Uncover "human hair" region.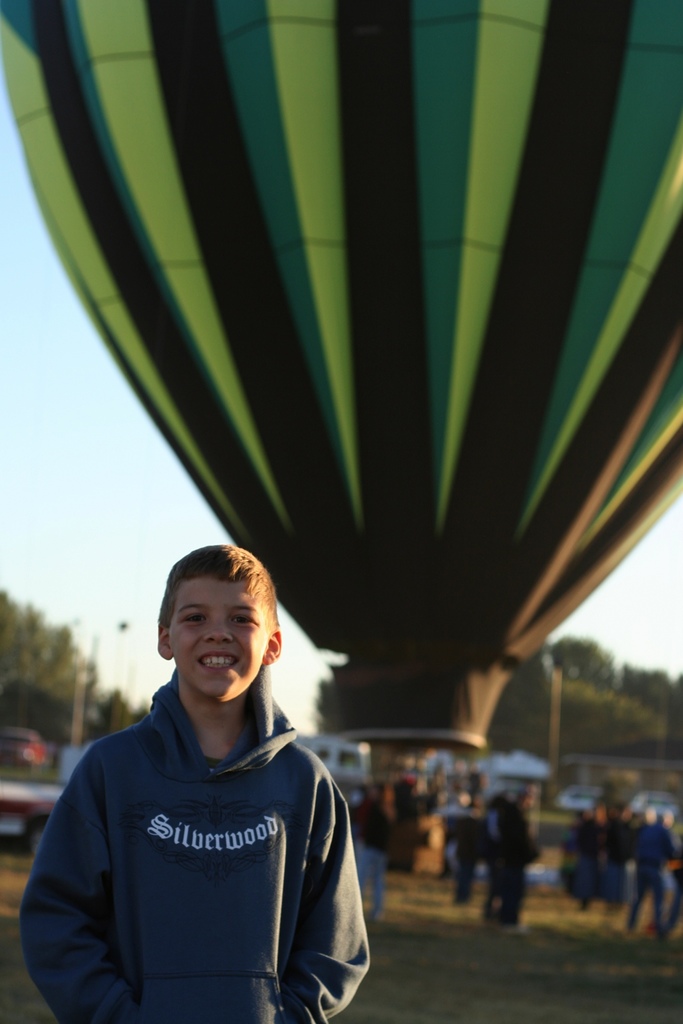
Uncovered: select_region(155, 546, 283, 626).
